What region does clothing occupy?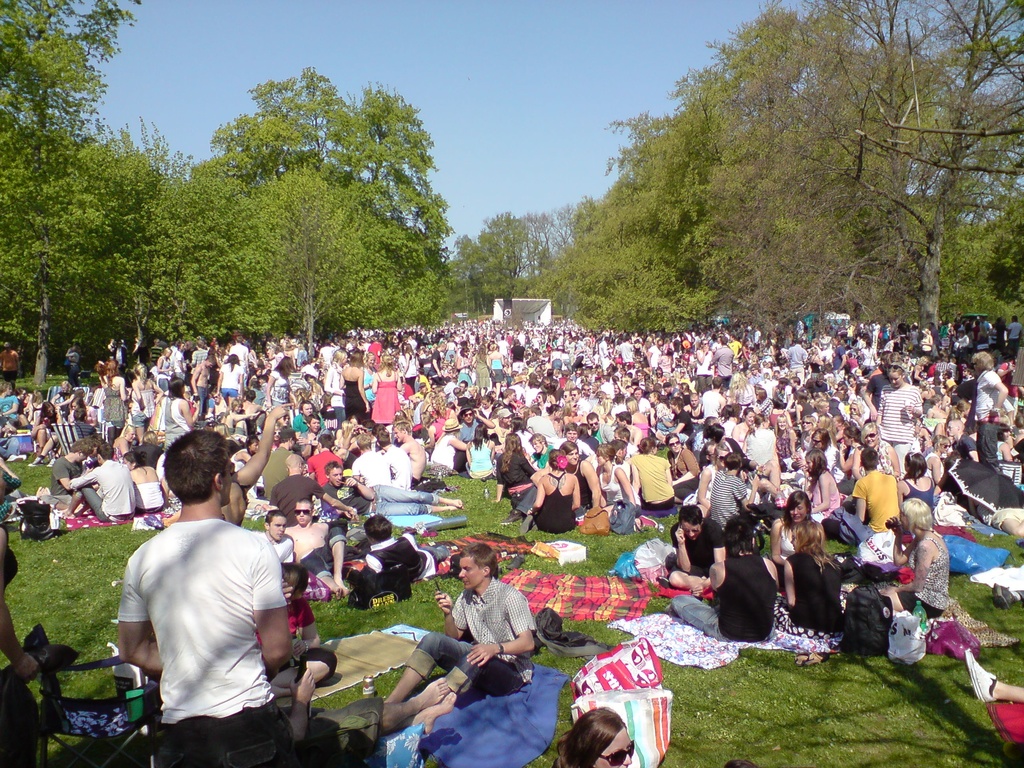
[538, 468, 572, 534].
